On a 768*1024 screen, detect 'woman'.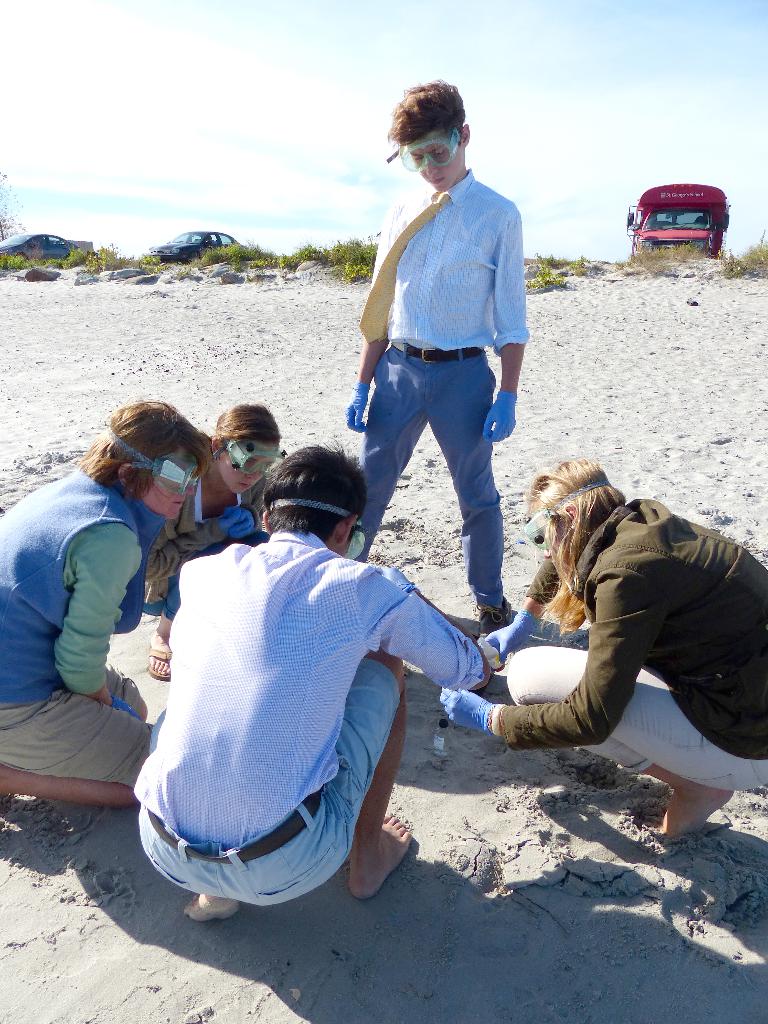
<box>10,371,199,869</box>.
